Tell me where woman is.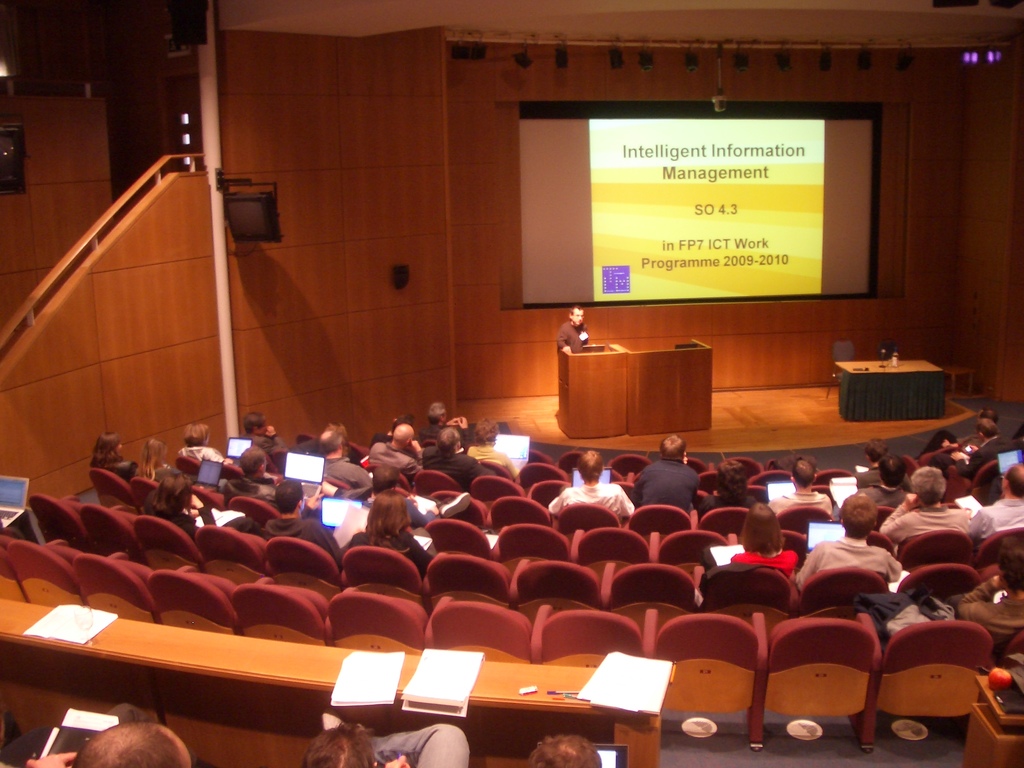
woman is at 86:429:141:479.
